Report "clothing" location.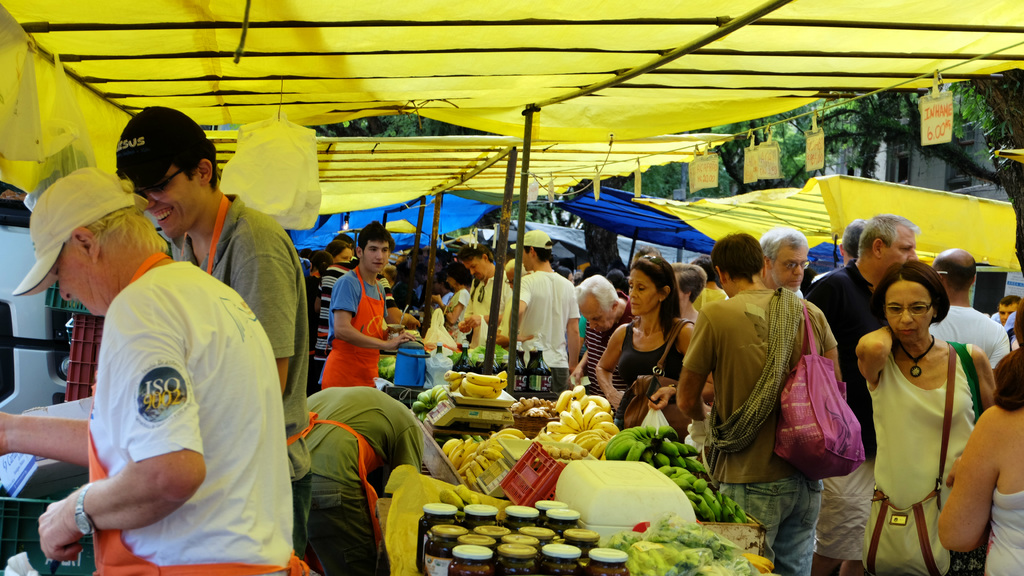
Report: left=307, top=390, right=424, bottom=573.
